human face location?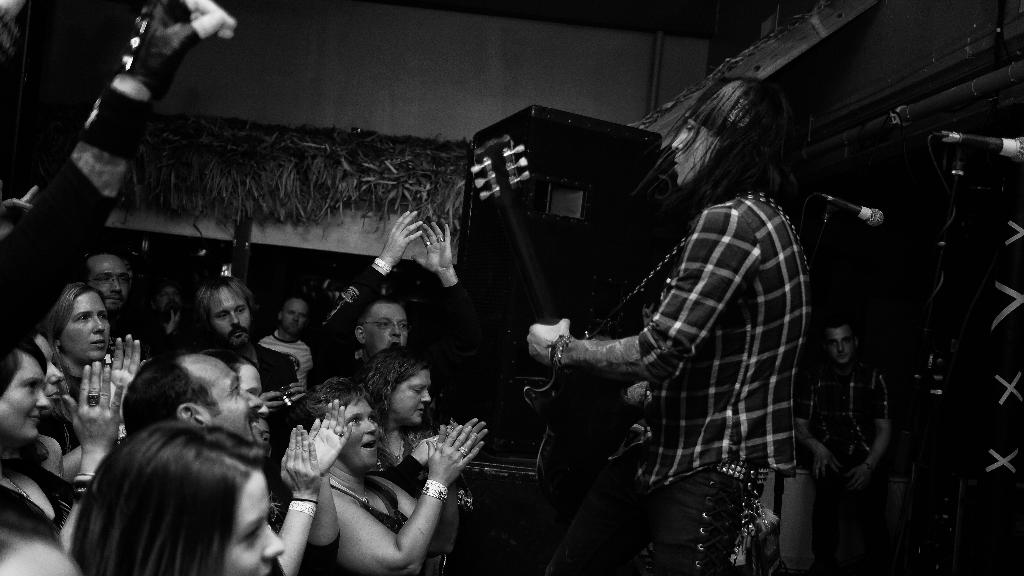
[342,396,380,475]
